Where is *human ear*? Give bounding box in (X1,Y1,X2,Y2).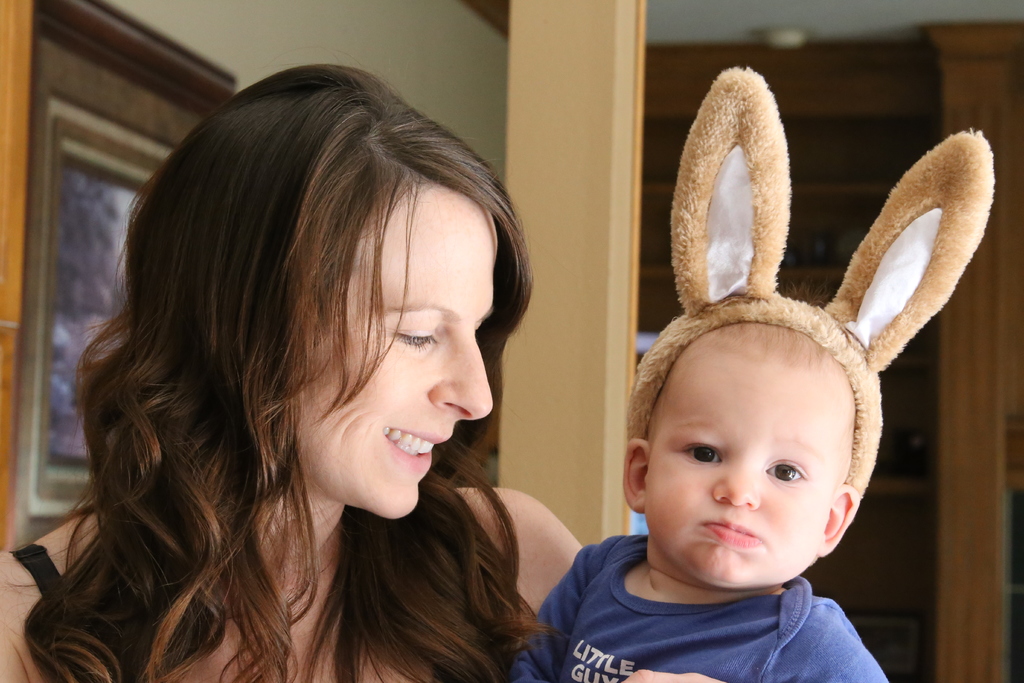
(621,439,651,513).
